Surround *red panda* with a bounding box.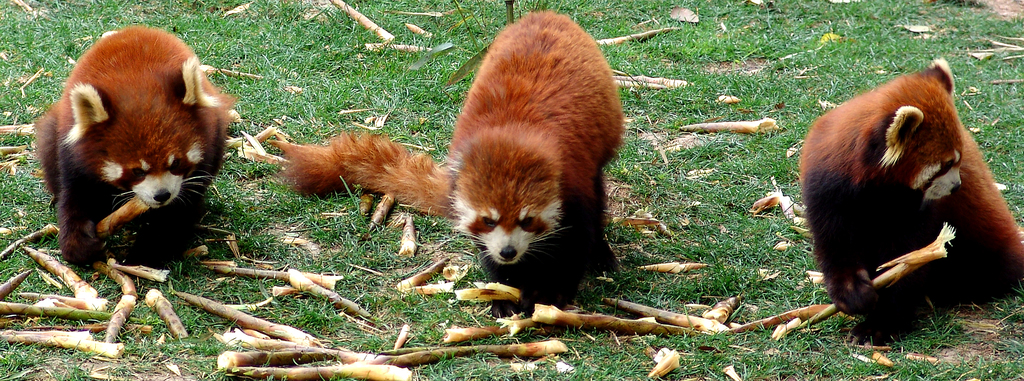
[807,62,1023,339].
